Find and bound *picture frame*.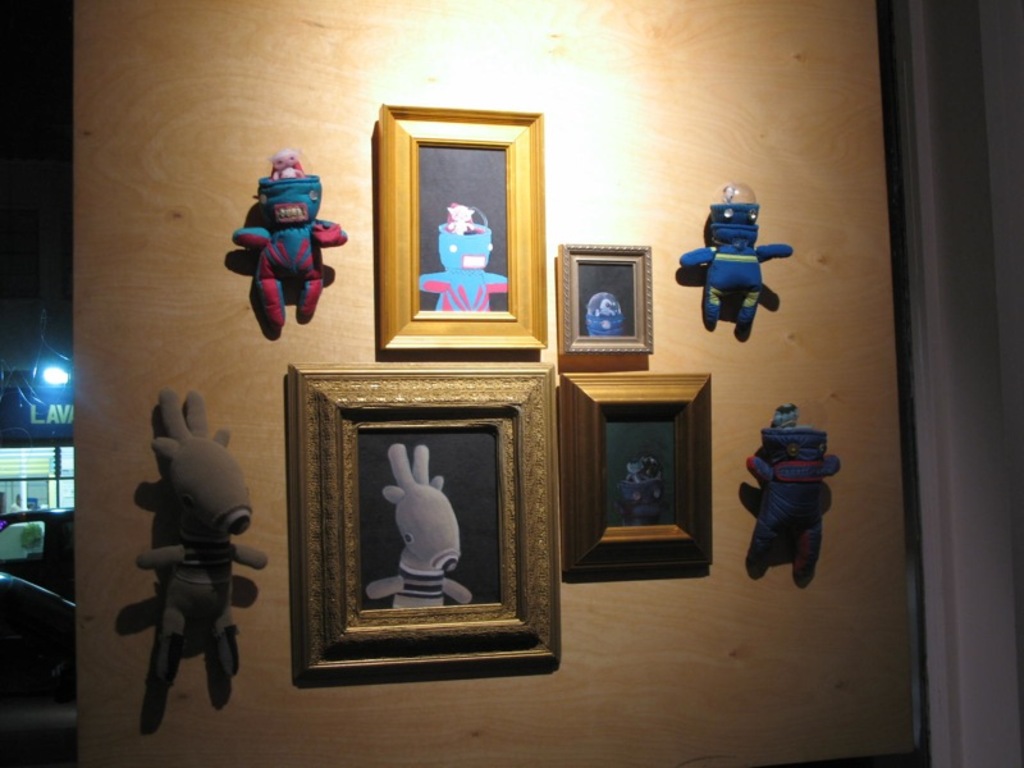
Bound: 558 367 713 575.
